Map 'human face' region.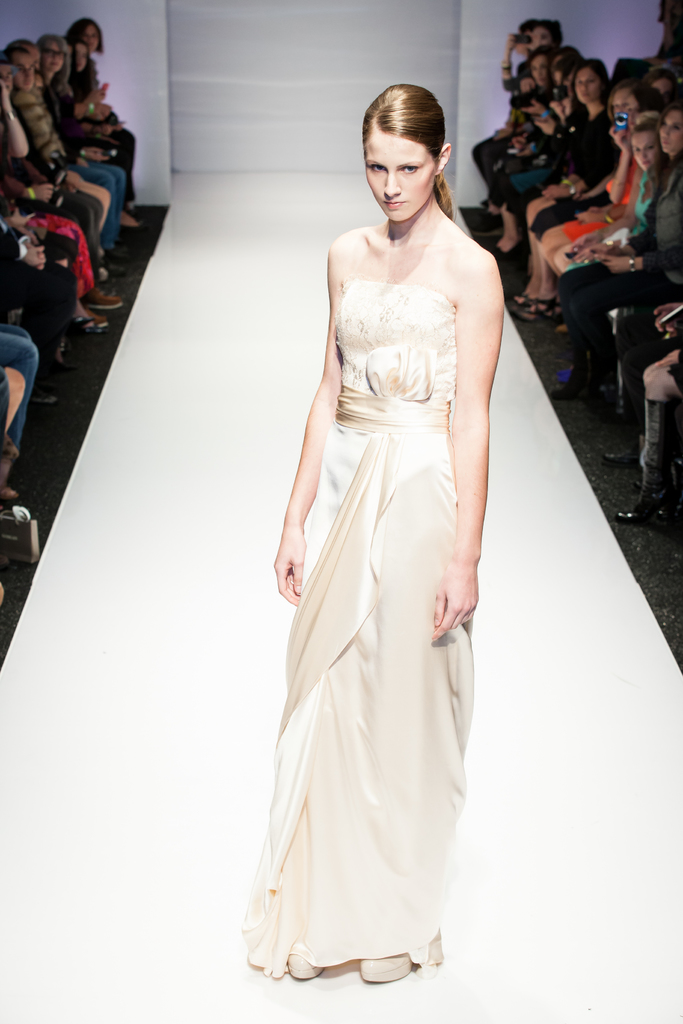
Mapped to left=534, top=28, right=552, bottom=45.
